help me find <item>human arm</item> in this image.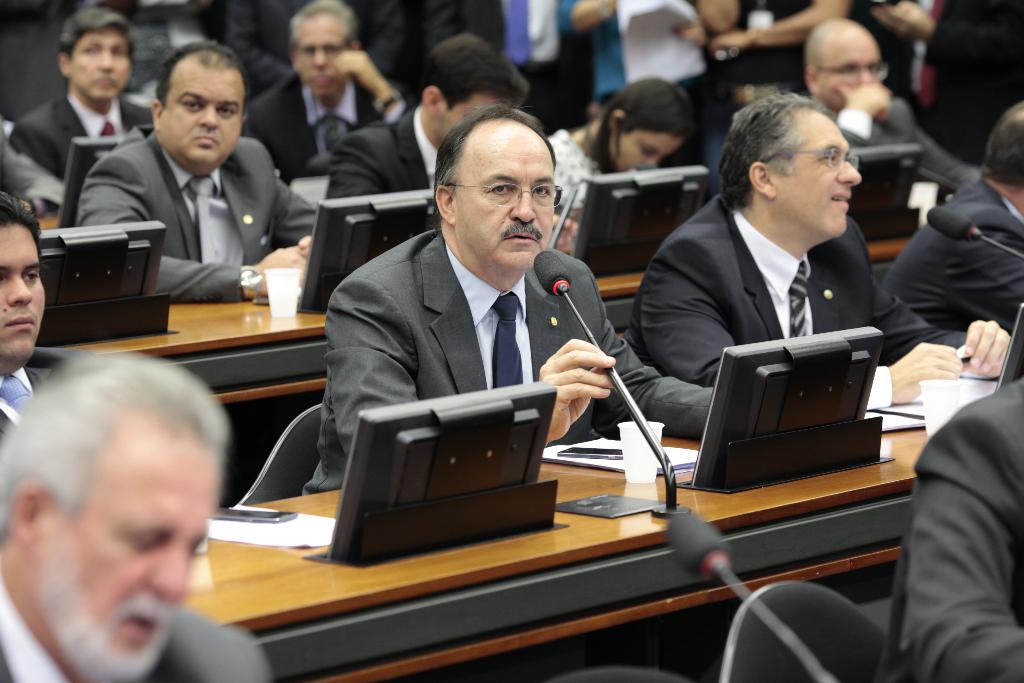
Found it: bbox=(973, 254, 1023, 336).
